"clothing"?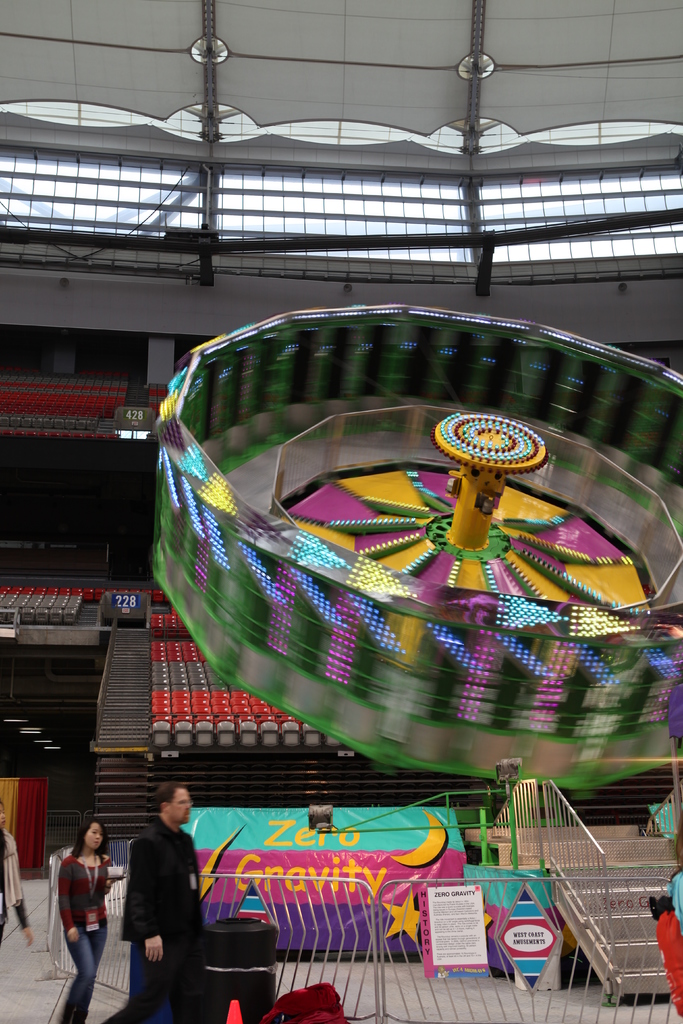
117,808,206,1023
